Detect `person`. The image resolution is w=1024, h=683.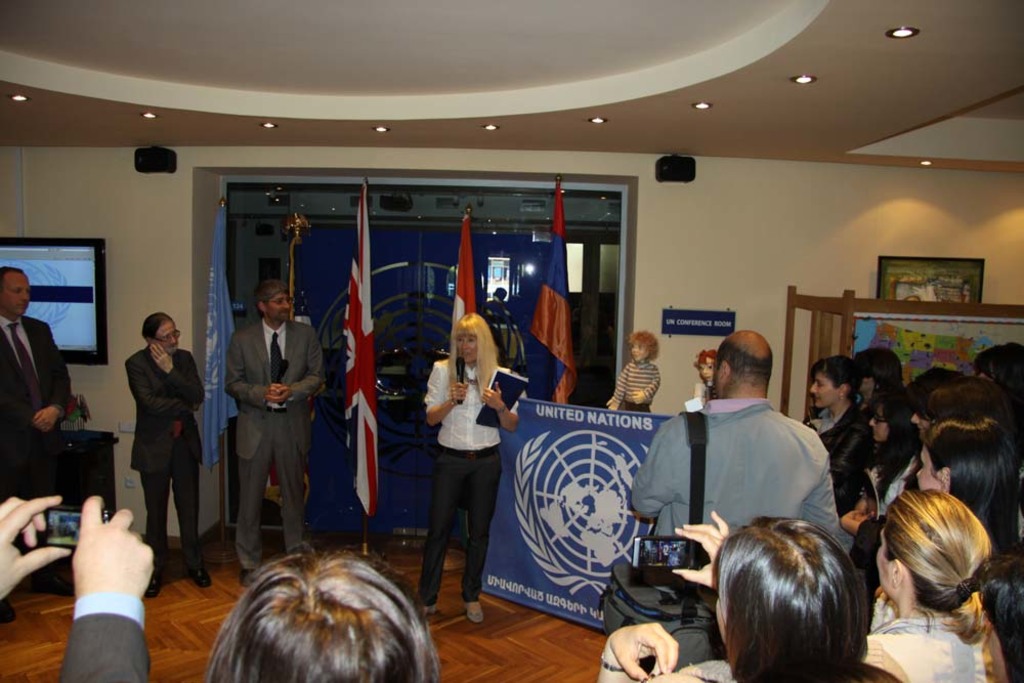
(left=715, top=515, right=853, bottom=682).
